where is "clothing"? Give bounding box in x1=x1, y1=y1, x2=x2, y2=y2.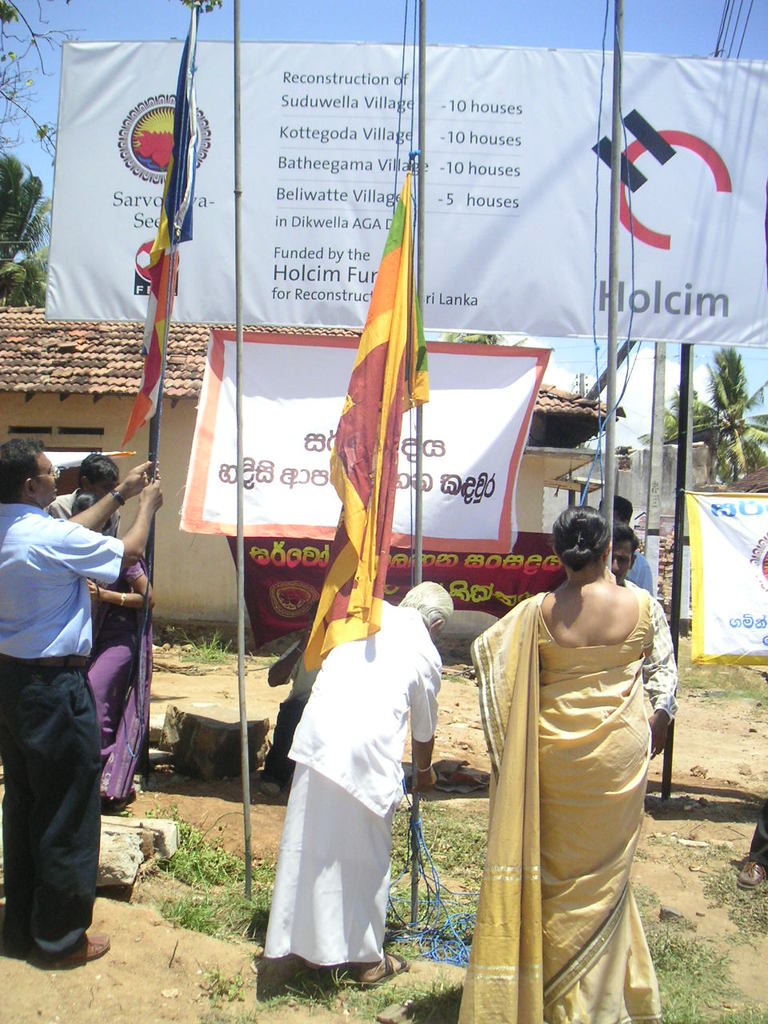
x1=267, y1=584, x2=442, y2=973.
